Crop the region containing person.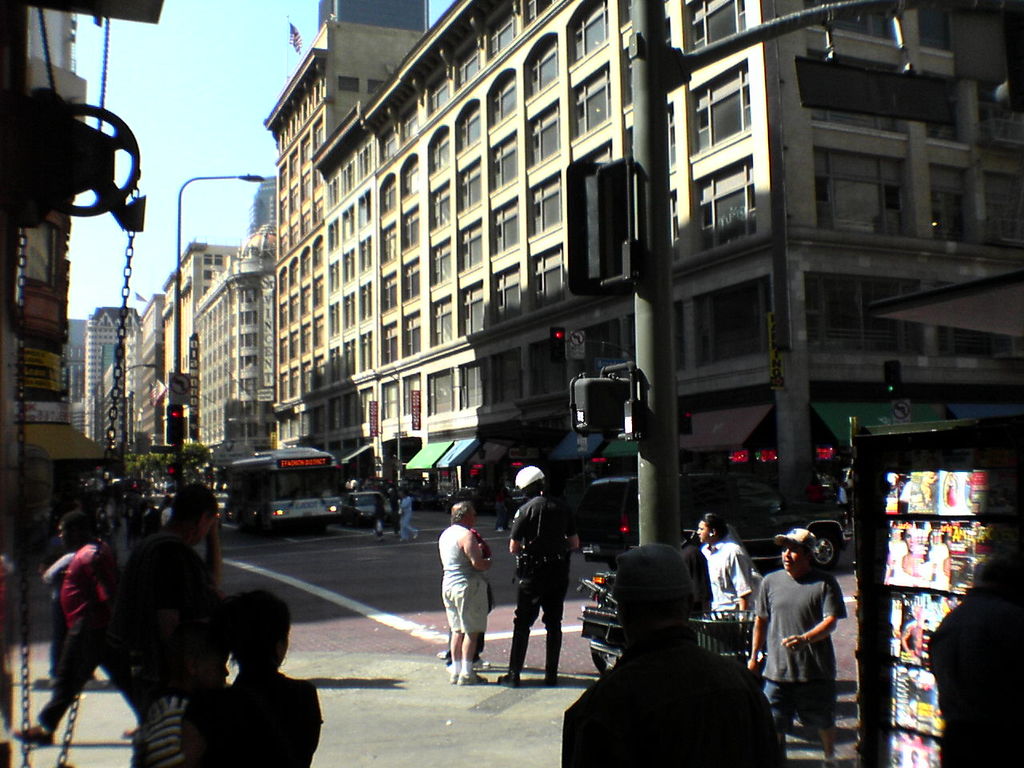
Crop region: bbox=[434, 520, 498, 670].
